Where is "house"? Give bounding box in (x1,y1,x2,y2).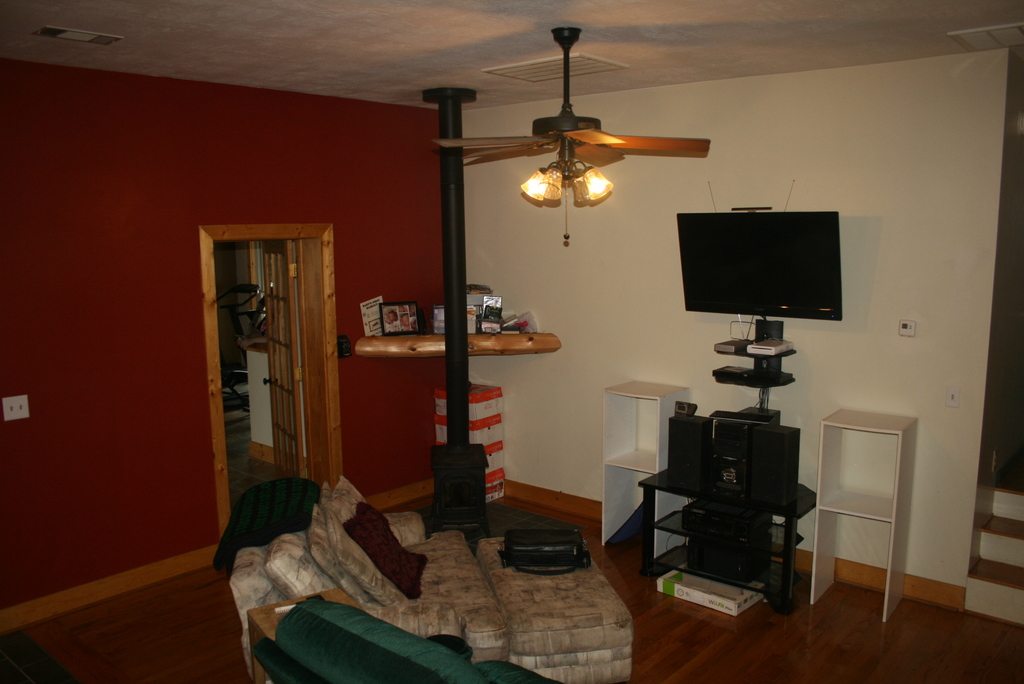
(0,0,1023,683).
